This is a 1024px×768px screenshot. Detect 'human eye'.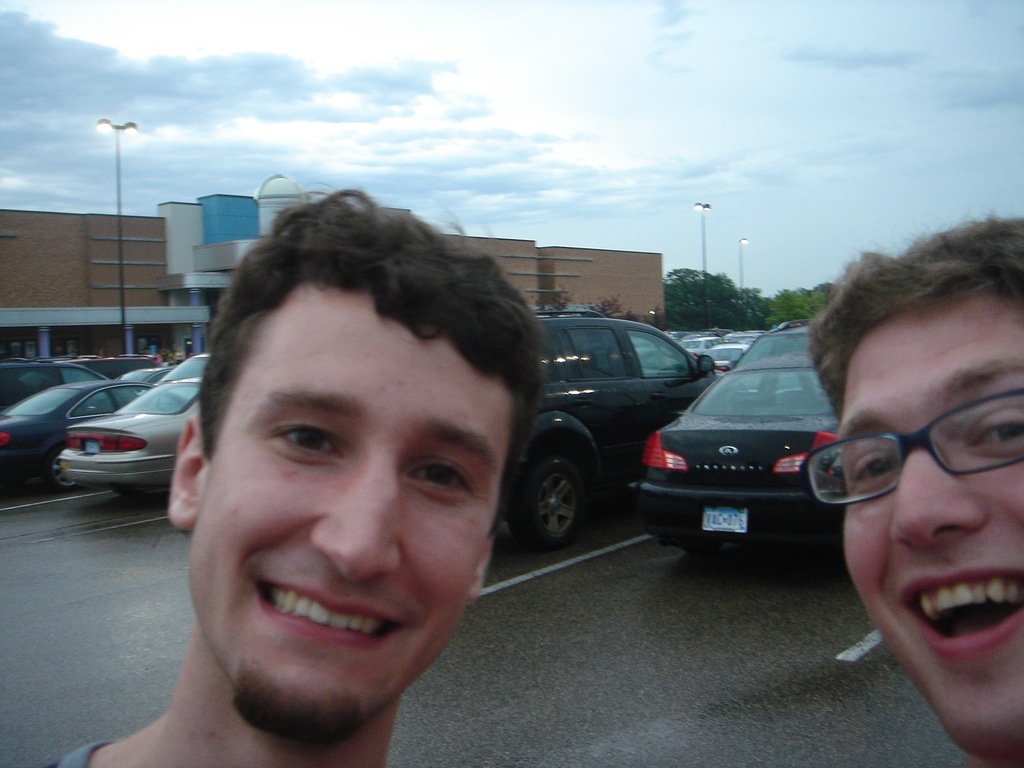
l=407, t=452, r=481, b=498.
